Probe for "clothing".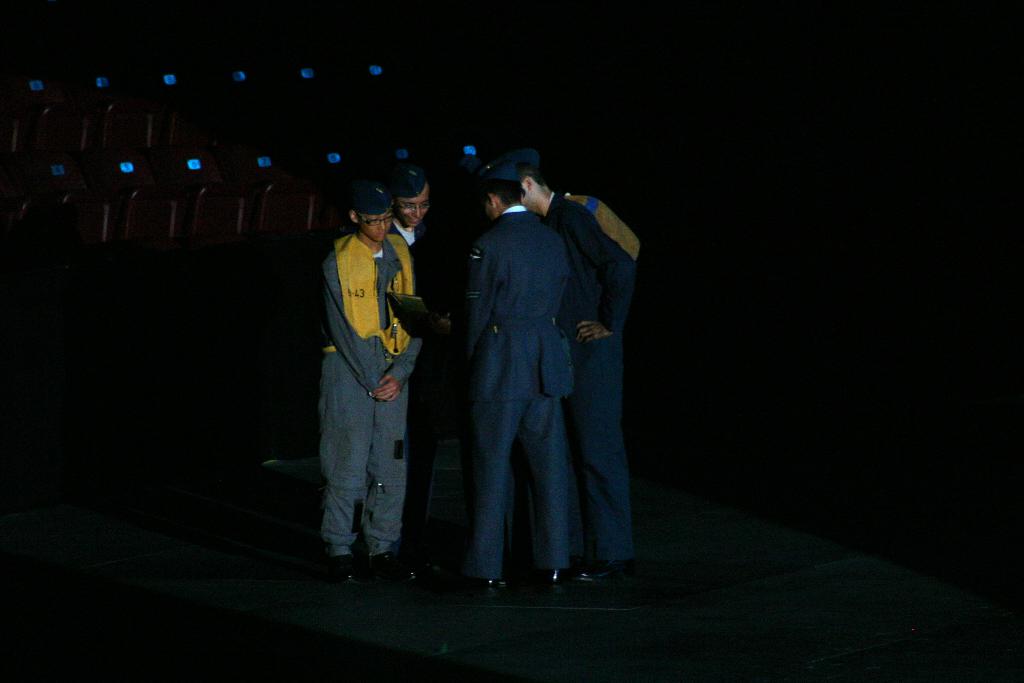
Probe result: l=567, t=192, r=643, b=254.
